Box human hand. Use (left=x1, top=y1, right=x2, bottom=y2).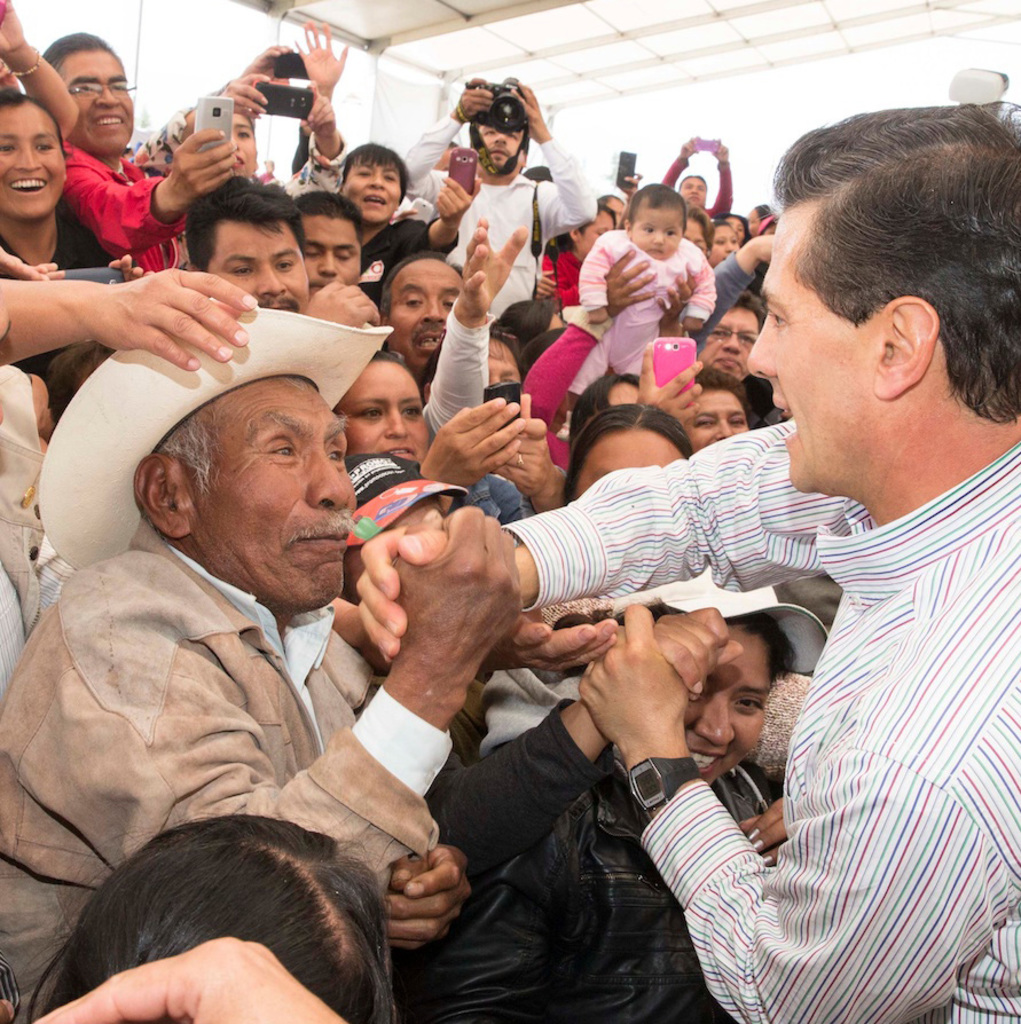
(left=305, top=84, right=340, bottom=137).
